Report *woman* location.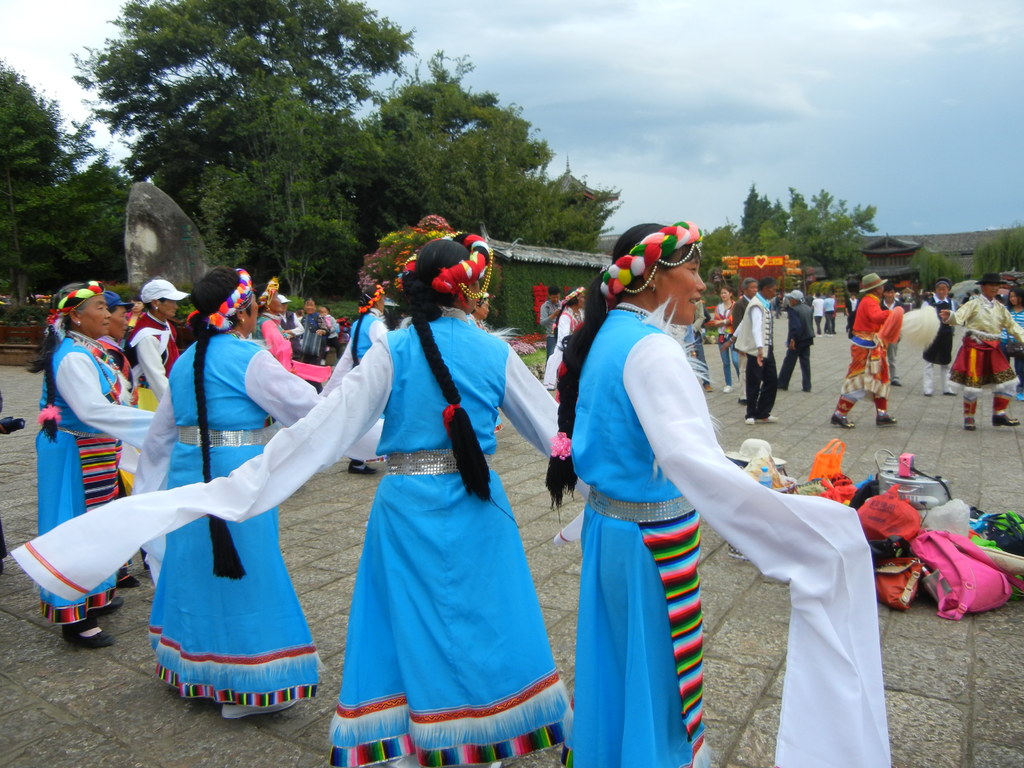
Report: locate(707, 287, 741, 393).
